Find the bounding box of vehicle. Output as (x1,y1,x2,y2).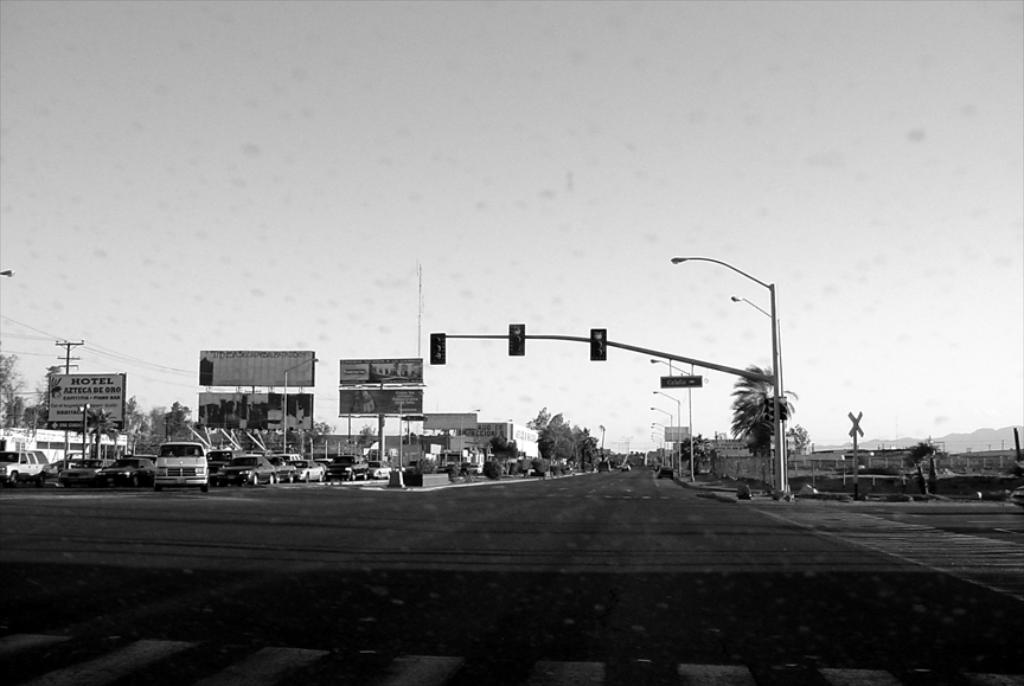
(0,450,50,487).
